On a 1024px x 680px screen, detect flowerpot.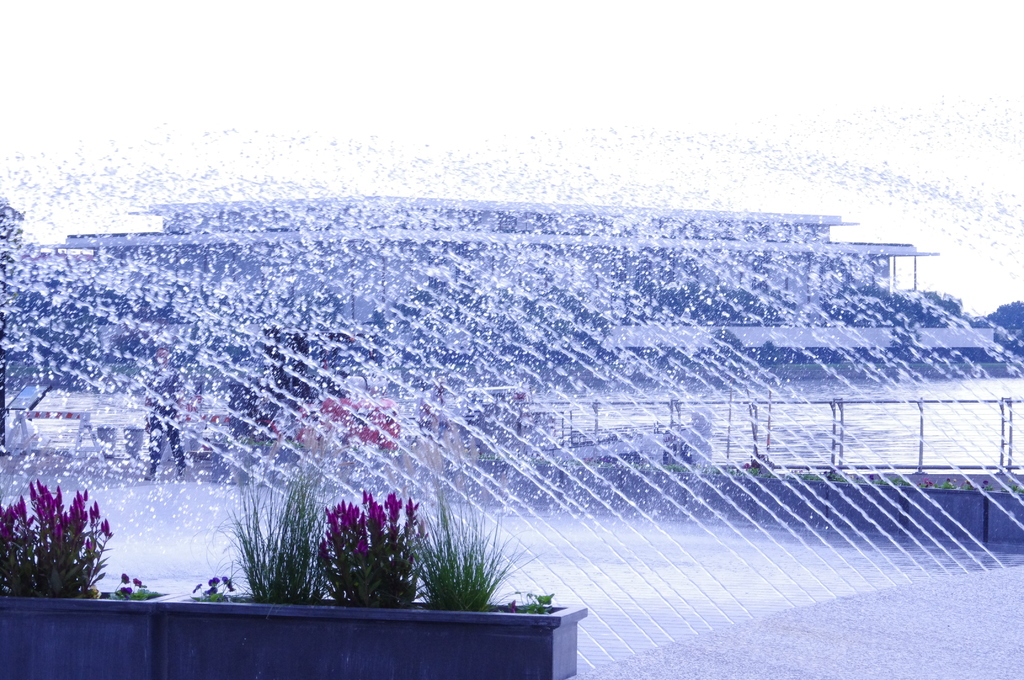
detection(166, 584, 589, 679).
